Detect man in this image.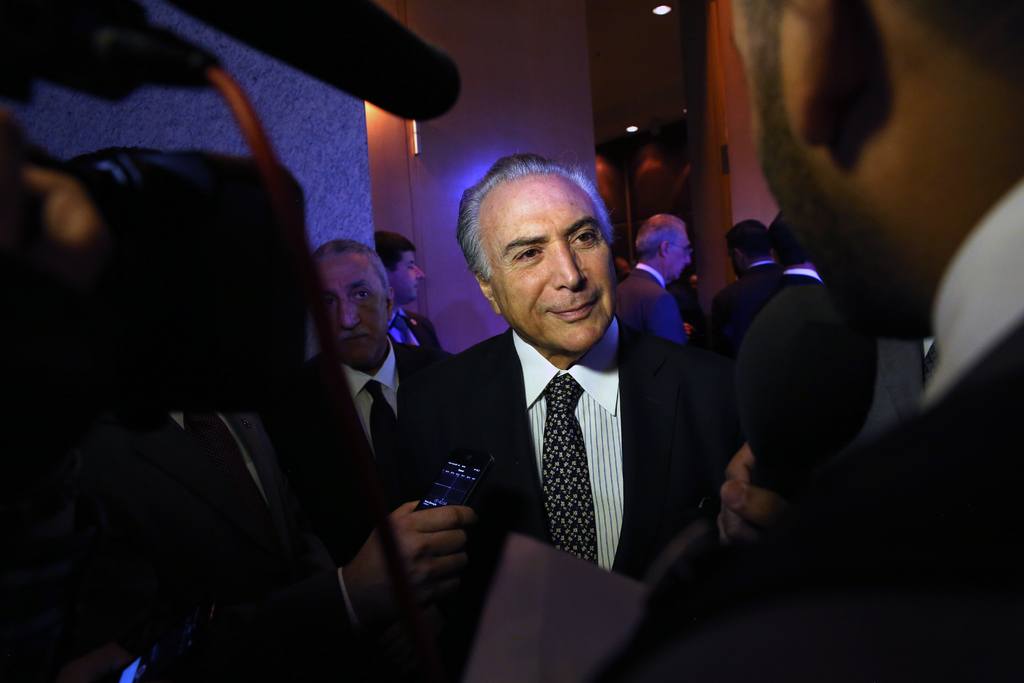
Detection: 152,406,477,682.
